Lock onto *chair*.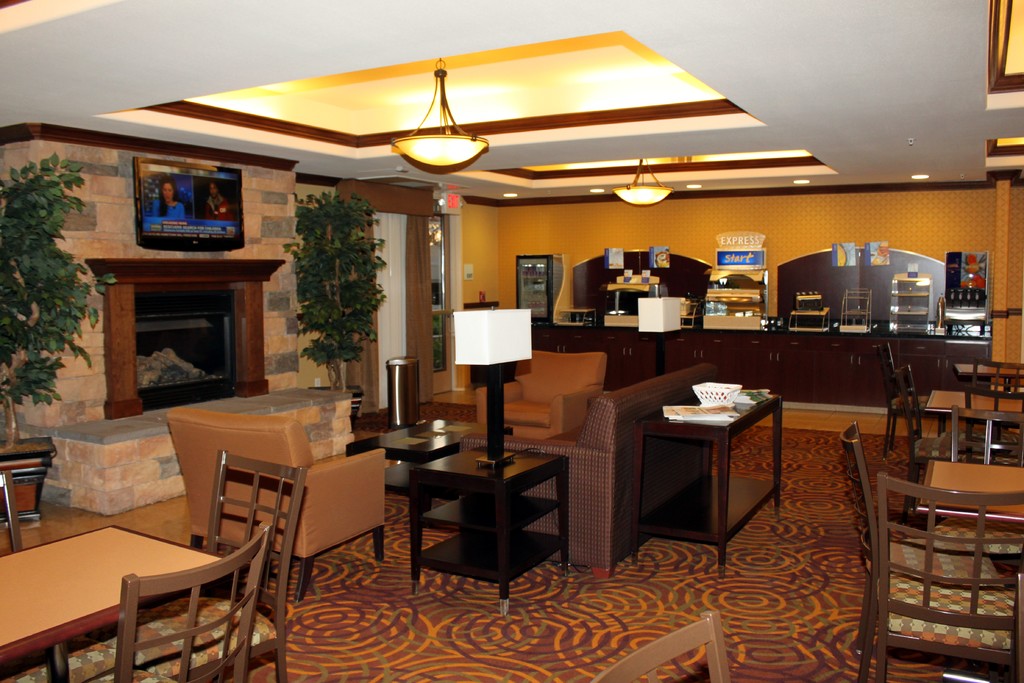
Locked: (left=111, top=450, right=309, bottom=682).
